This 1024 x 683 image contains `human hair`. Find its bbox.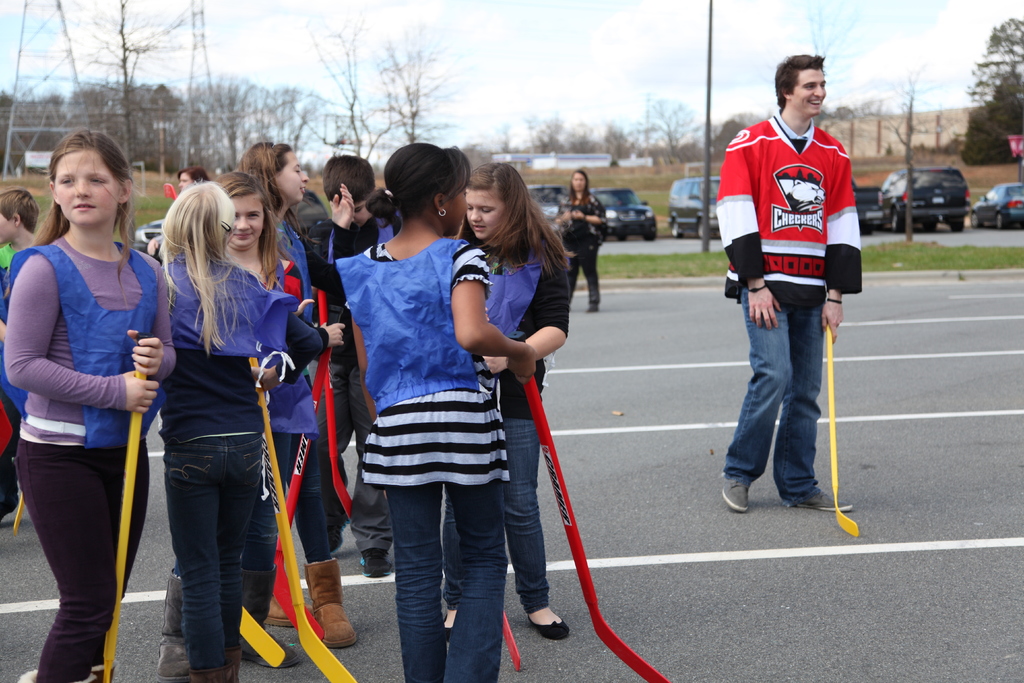
<bbox>472, 166, 552, 274</bbox>.
